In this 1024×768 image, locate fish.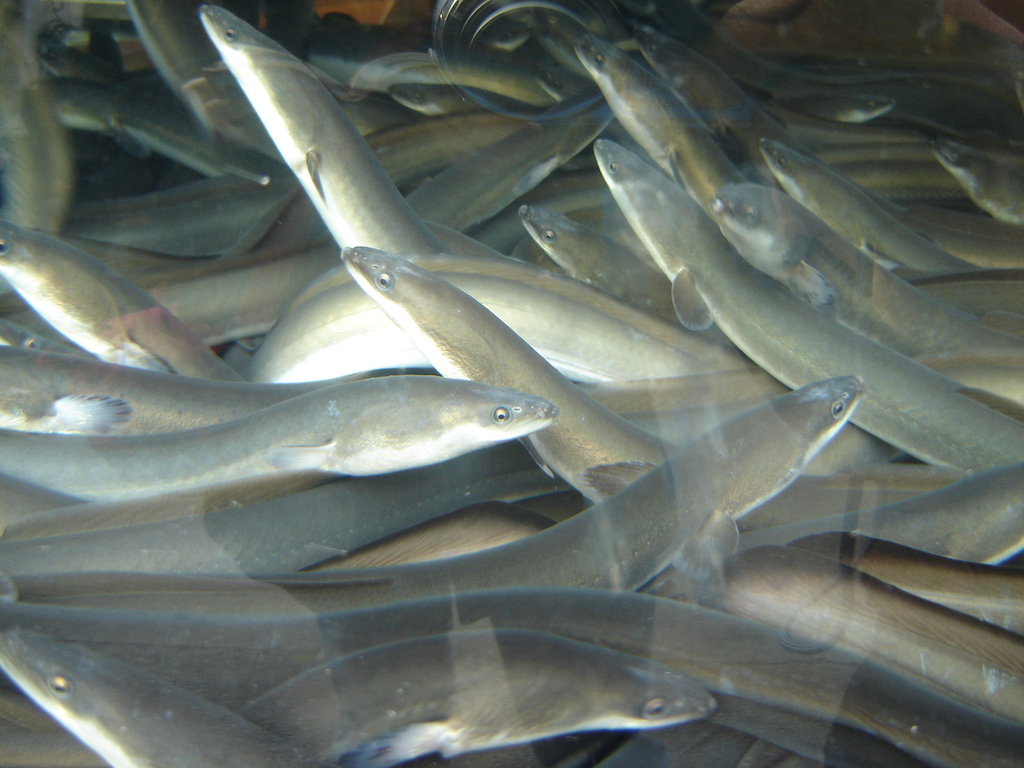
Bounding box: [192, 0, 457, 275].
